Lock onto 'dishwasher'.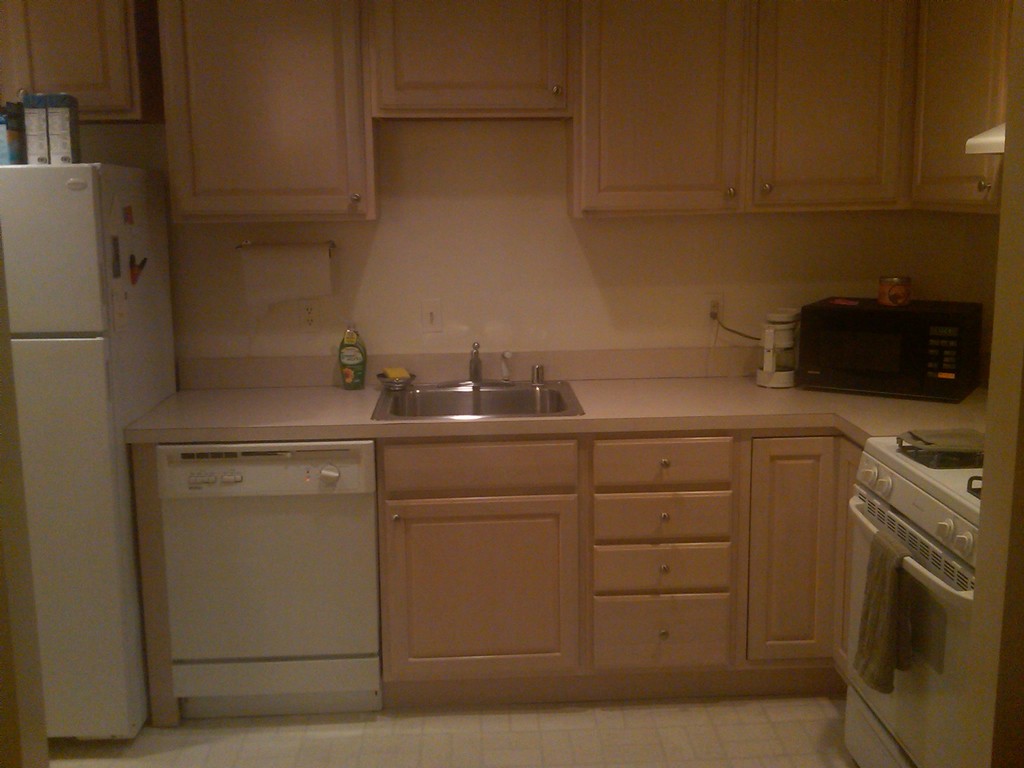
Locked: {"left": 171, "top": 503, "right": 374, "bottom": 708}.
